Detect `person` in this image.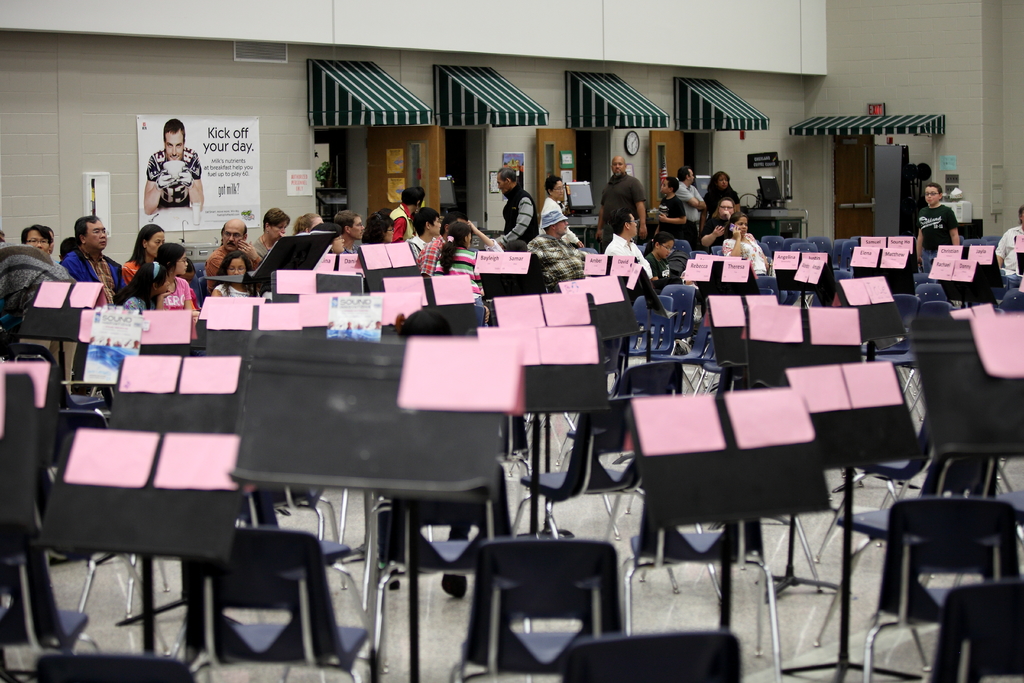
Detection: region(916, 183, 961, 279).
